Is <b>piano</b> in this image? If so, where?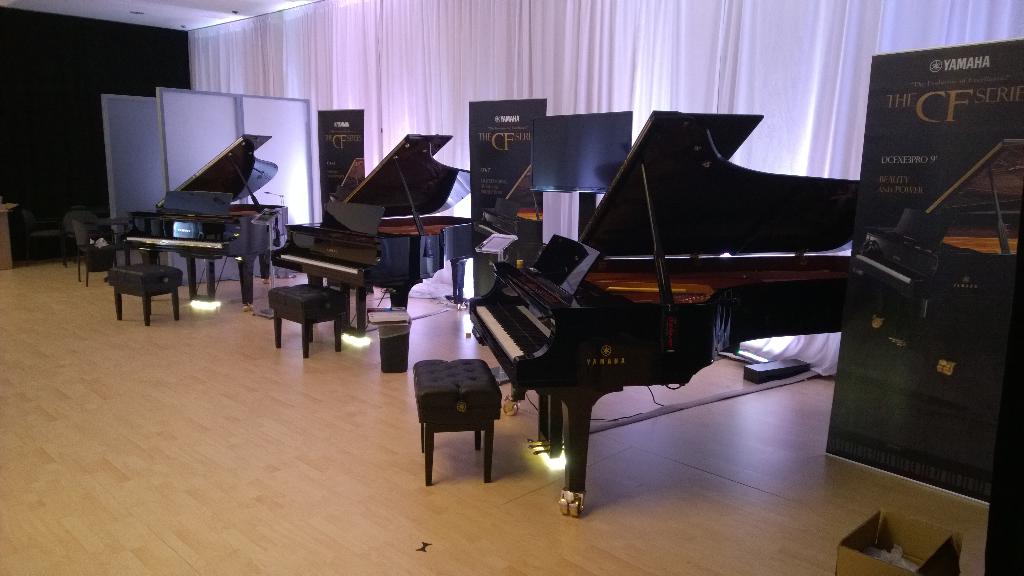
Yes, at [126,140,289,287].
